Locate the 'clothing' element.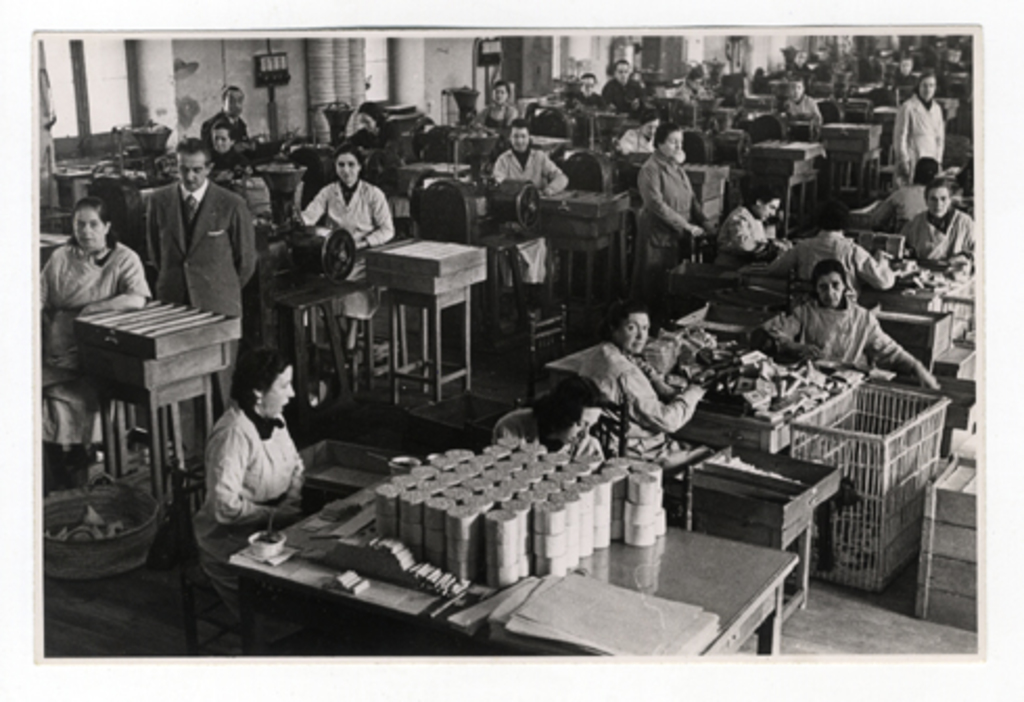
Element bbox: bbox=[491, 146, 571, 282].
